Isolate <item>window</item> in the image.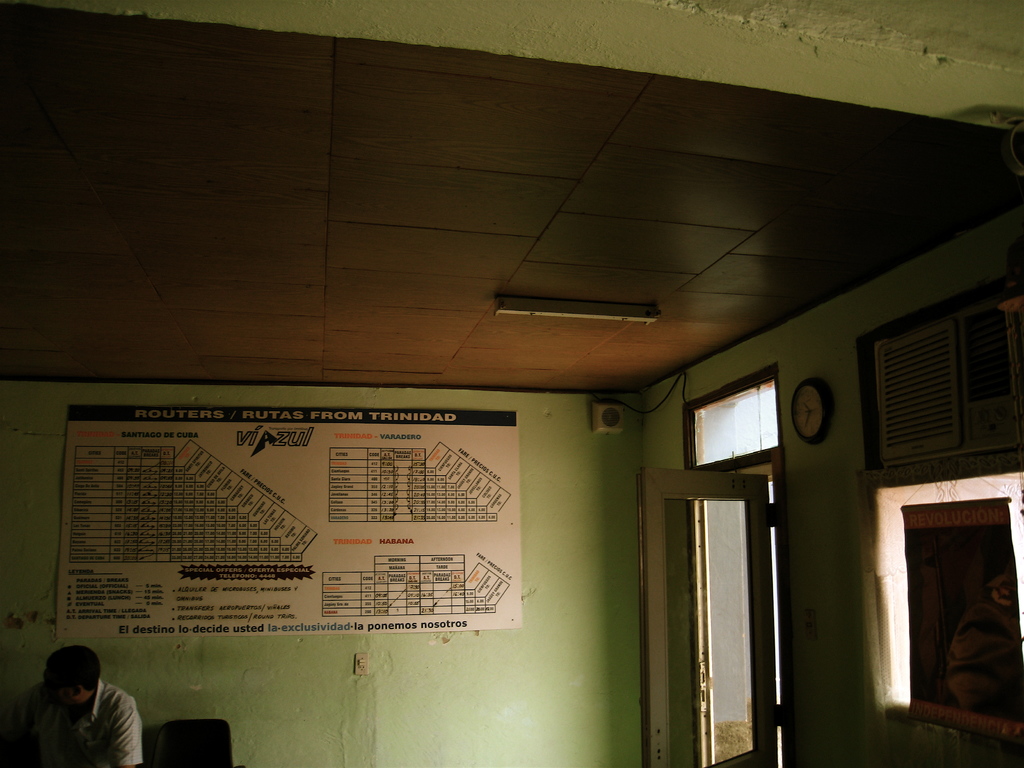
Isolated region: select_region(857, 475, 1023, 744).
